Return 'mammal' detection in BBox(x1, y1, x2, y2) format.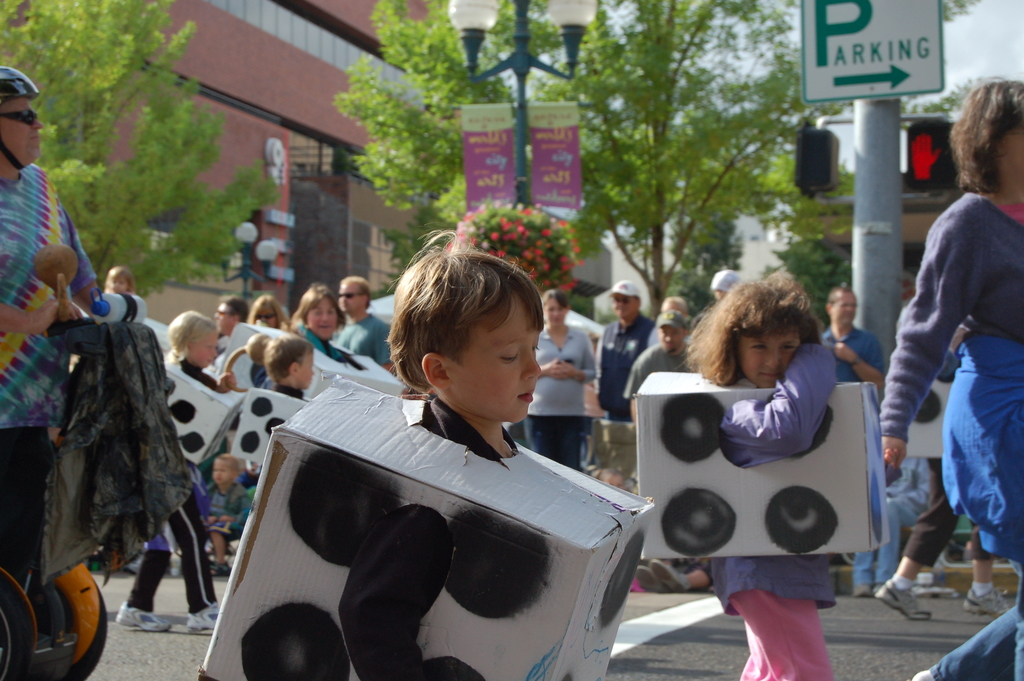
BBox(339, 272, 399, 372).
